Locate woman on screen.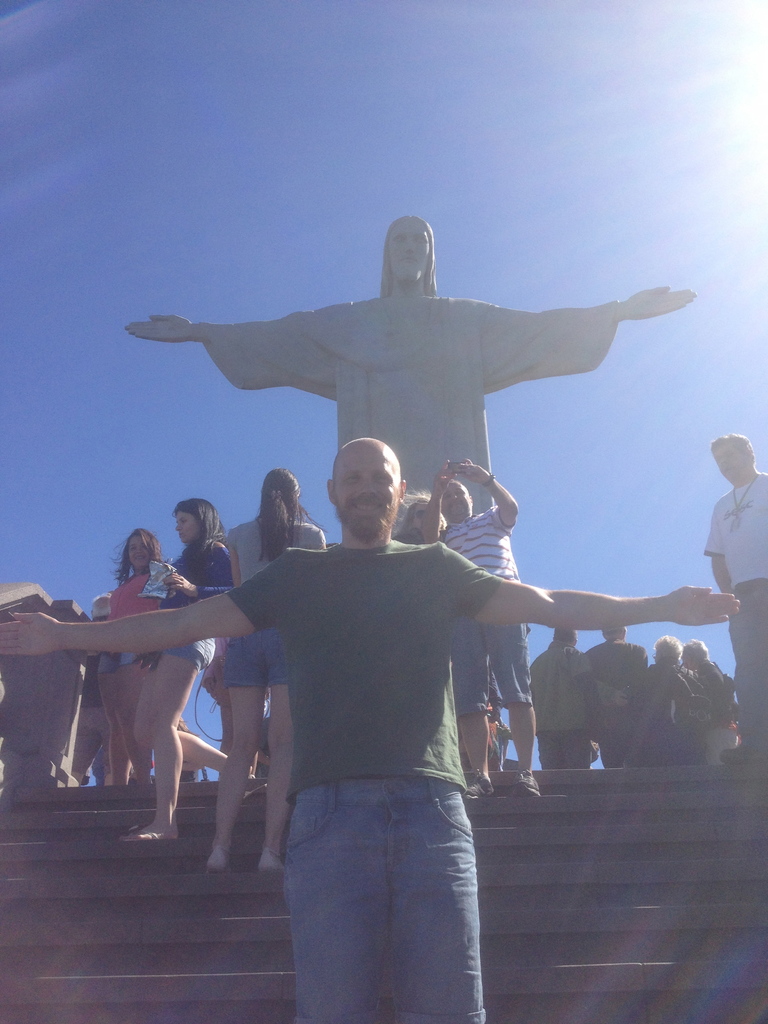
On screen at (390, 488, 450, 543).
